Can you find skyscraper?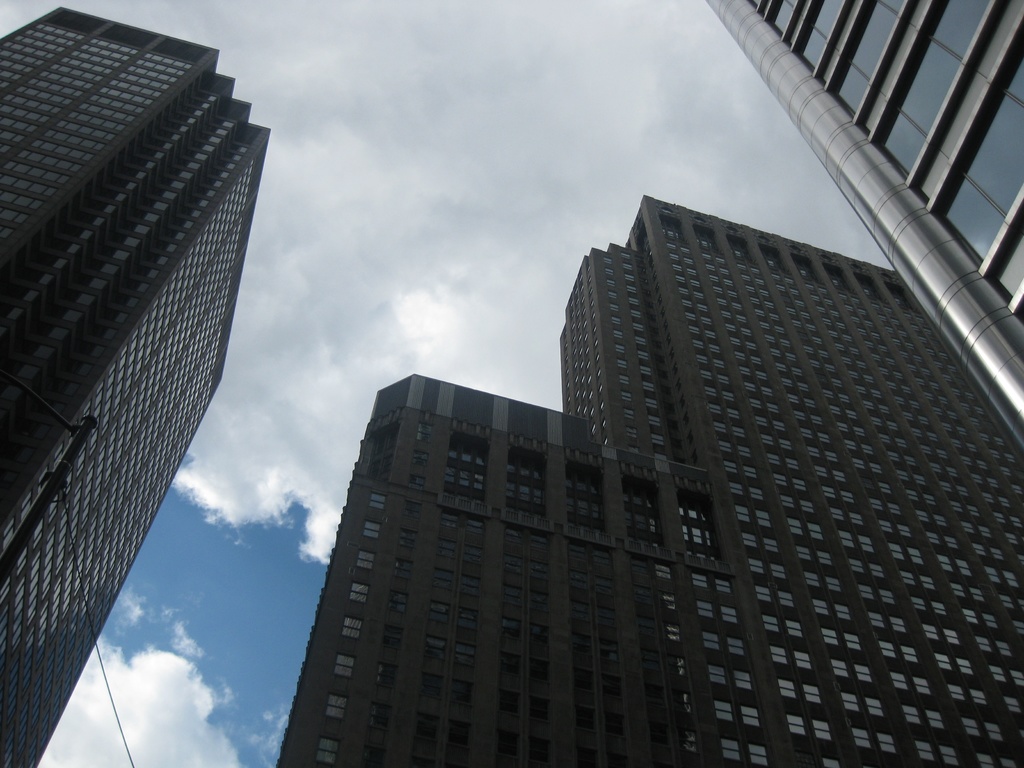
Yes, bounding box: region(274, 195, 1023, 767).
